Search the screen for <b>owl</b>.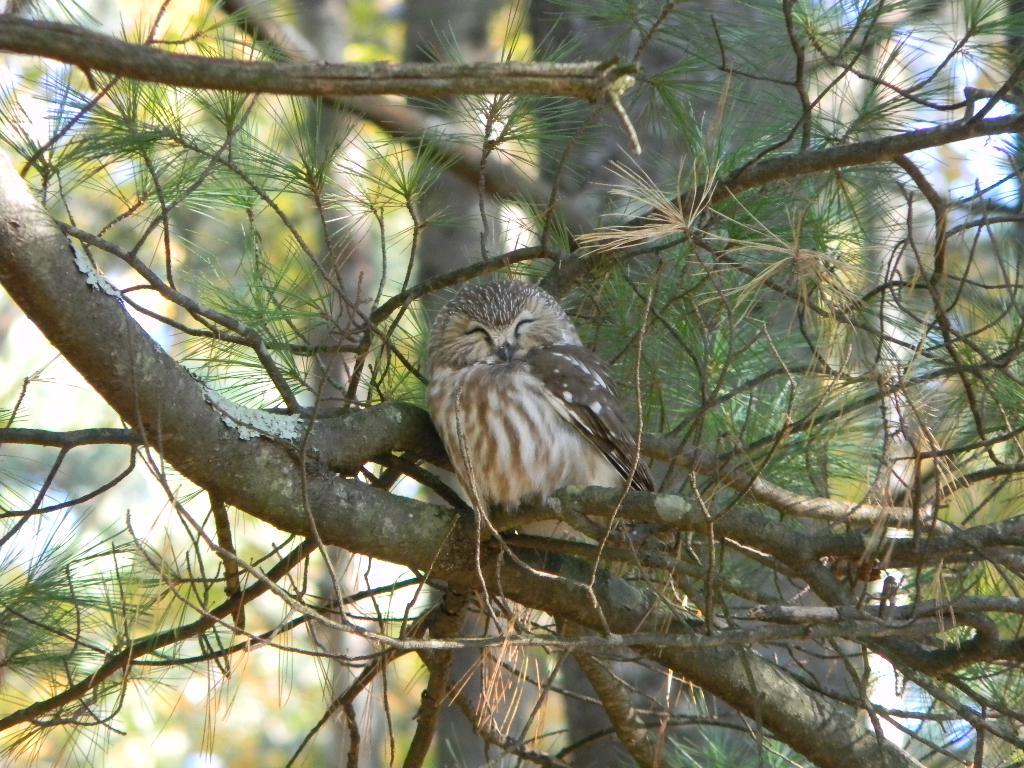
Found at {"left": 419, "top": 269, "right": 660, "bottom": 544}.
